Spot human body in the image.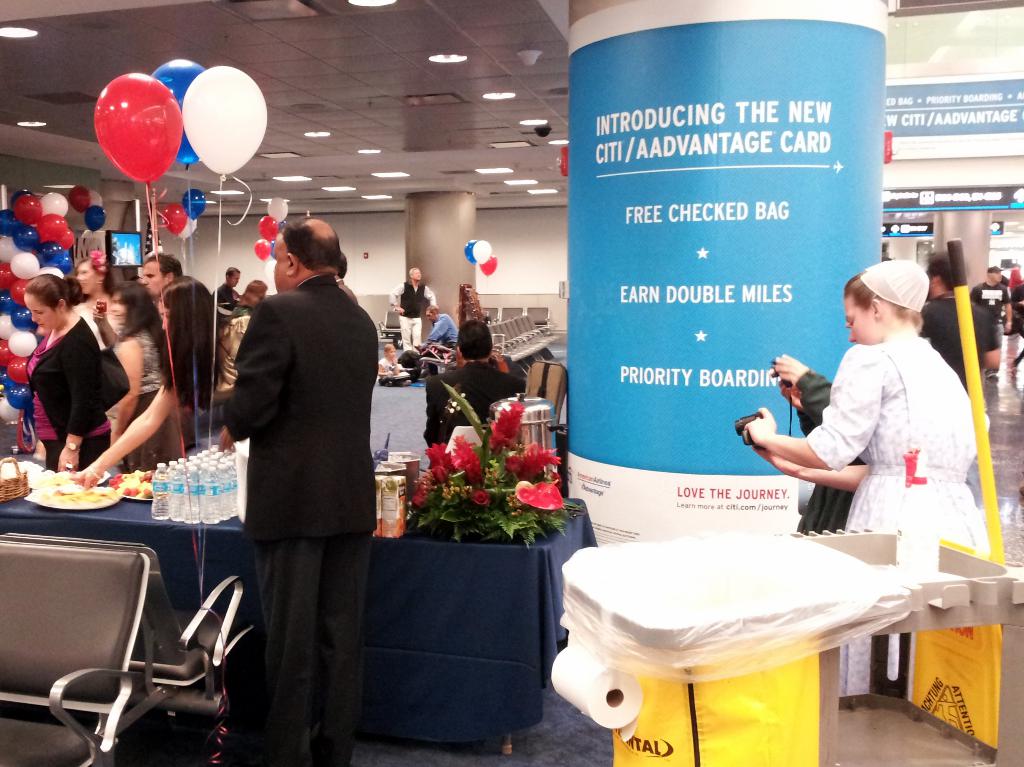
human body found at {"x1": 758, "y1": 252, "x2": 991, "y2": 626}.
